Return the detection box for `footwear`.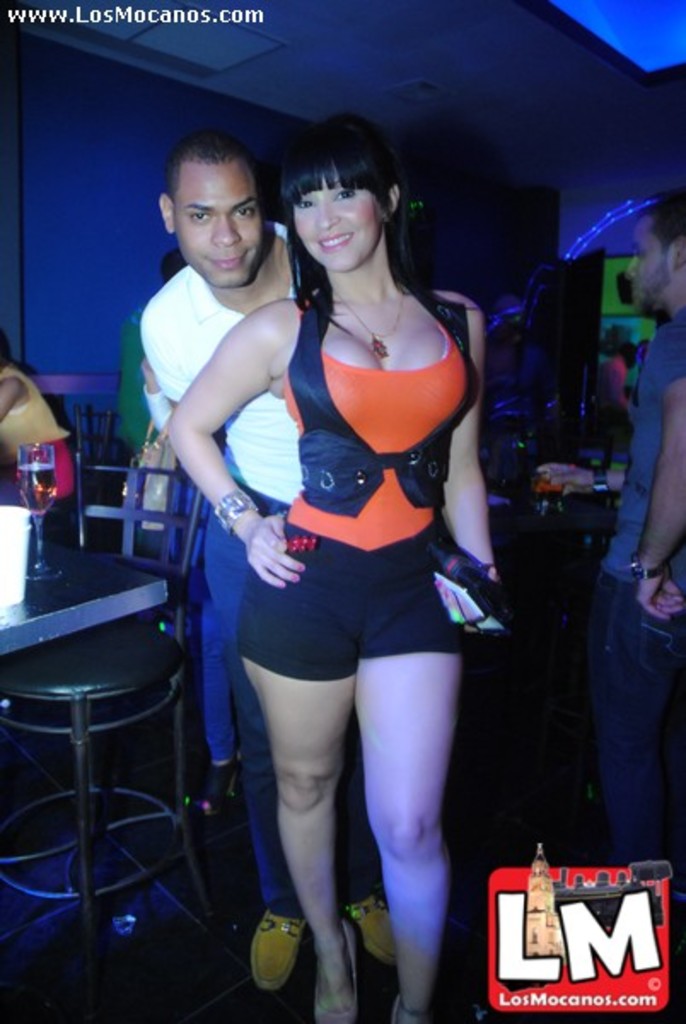
x1=241, y1=896, x2=311, y2=1000.
